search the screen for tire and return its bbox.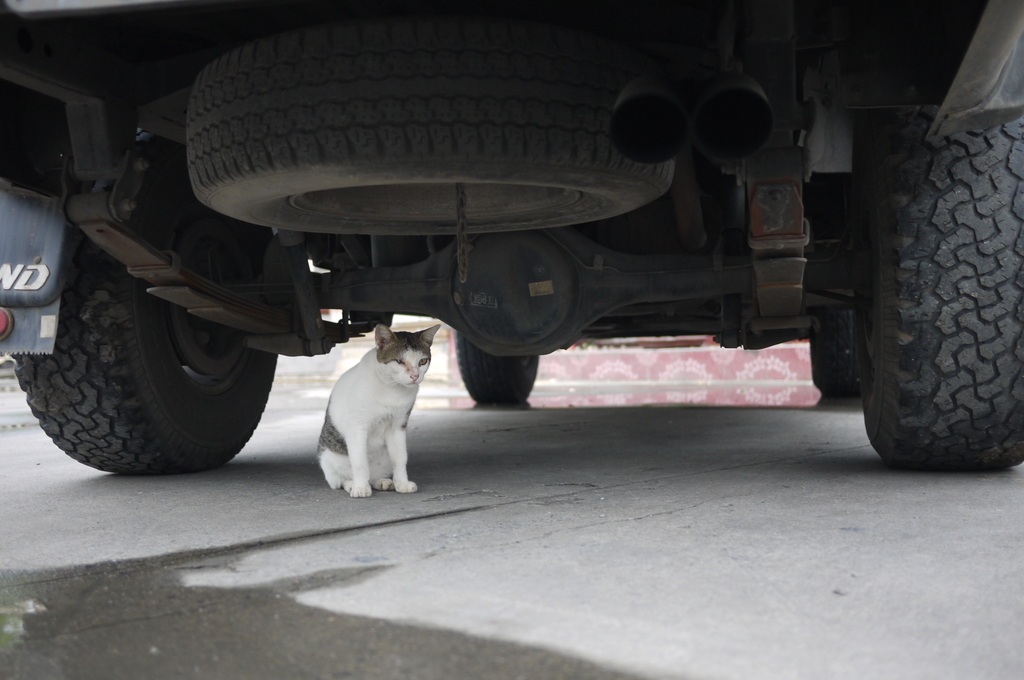
Found: detection(457, 329, 539, 401).
